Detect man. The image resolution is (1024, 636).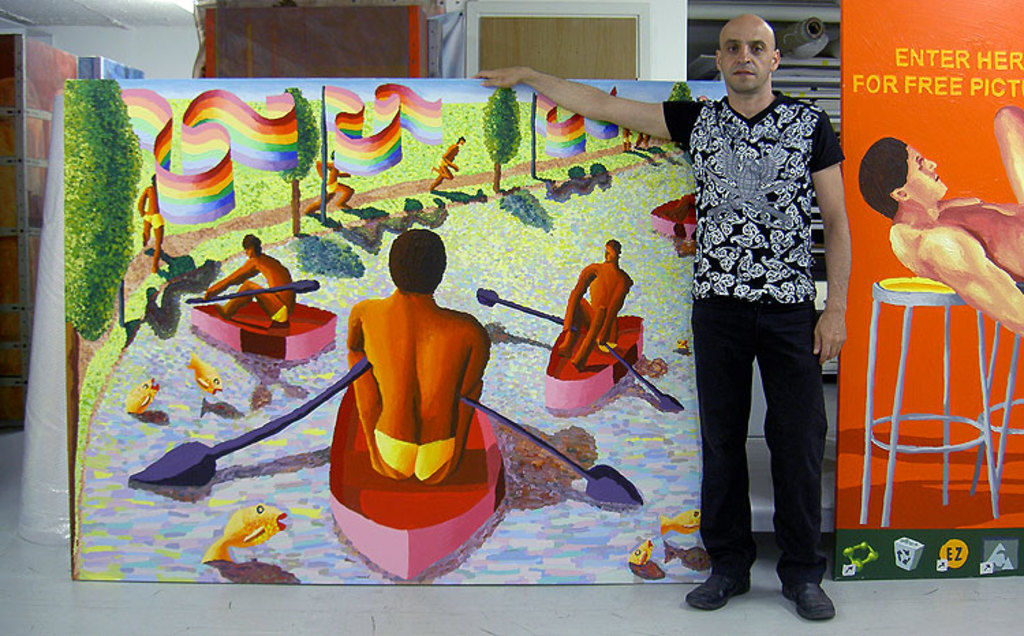
left=137, top=173, right=168, bottom=270.
